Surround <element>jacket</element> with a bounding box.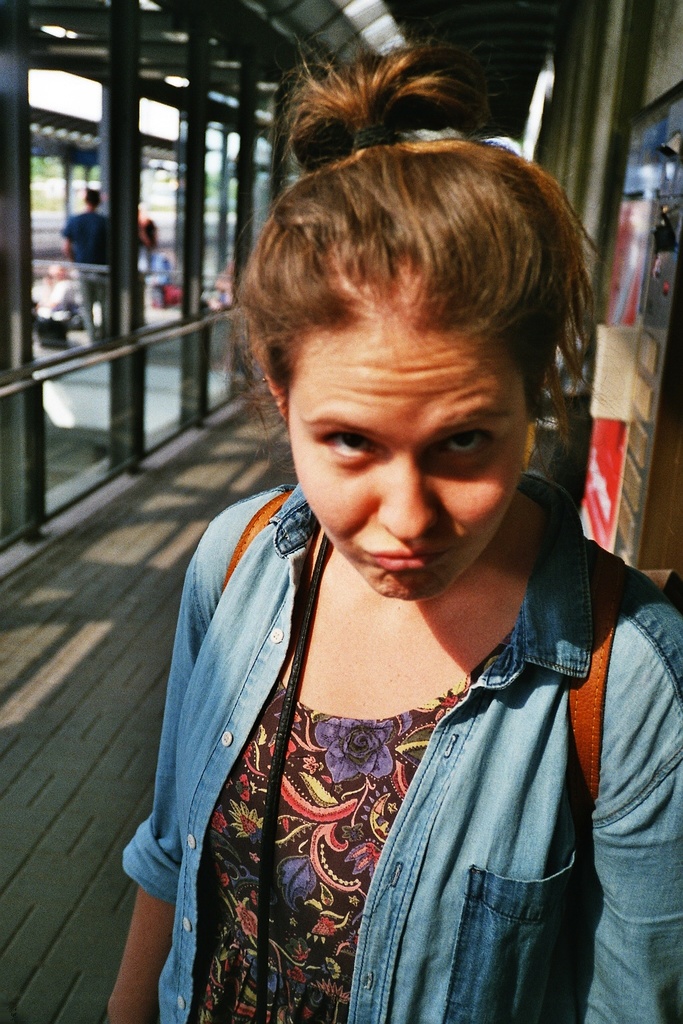
62, 487, 682, 1023.
